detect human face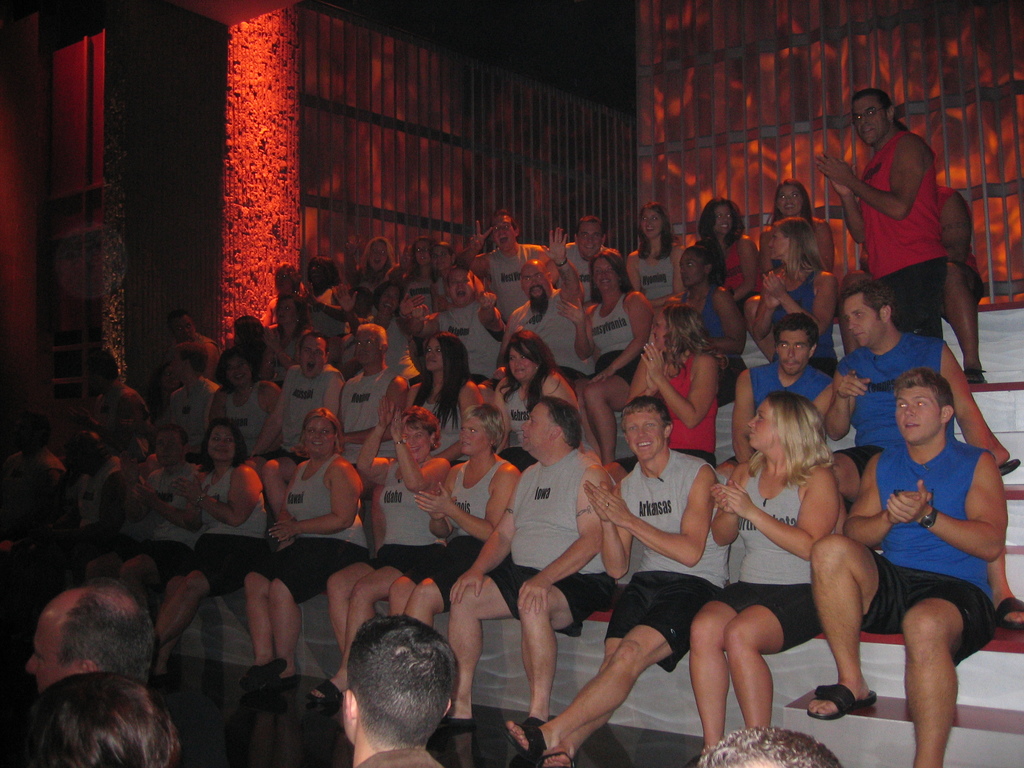
box=[897, 386, 943, 442]
